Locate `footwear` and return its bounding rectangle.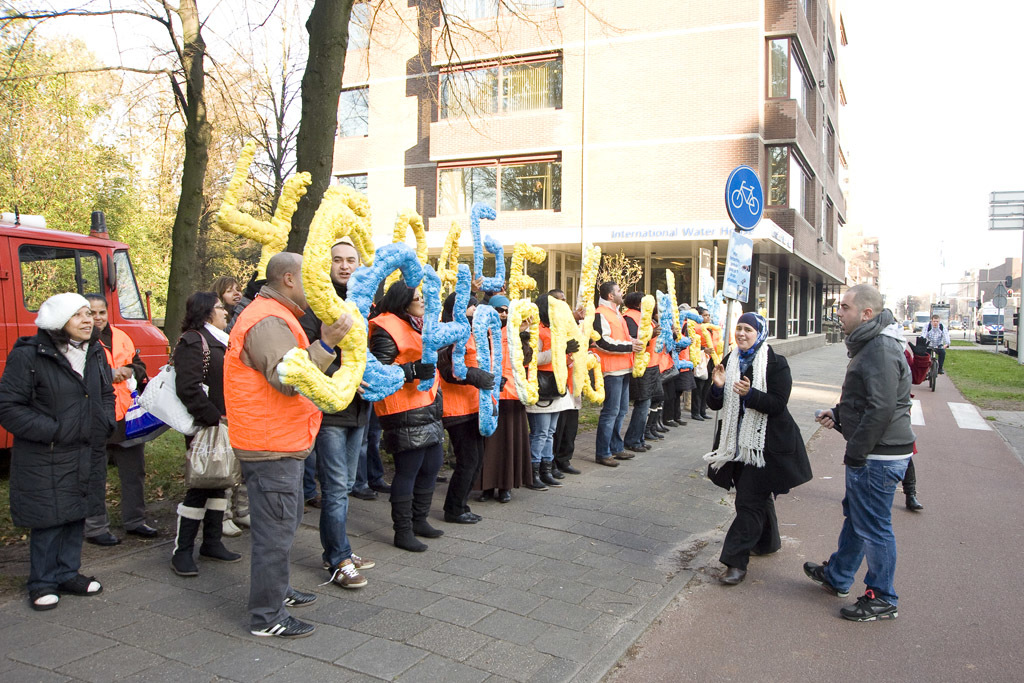
bbox=[563, 466, 580, 477].
